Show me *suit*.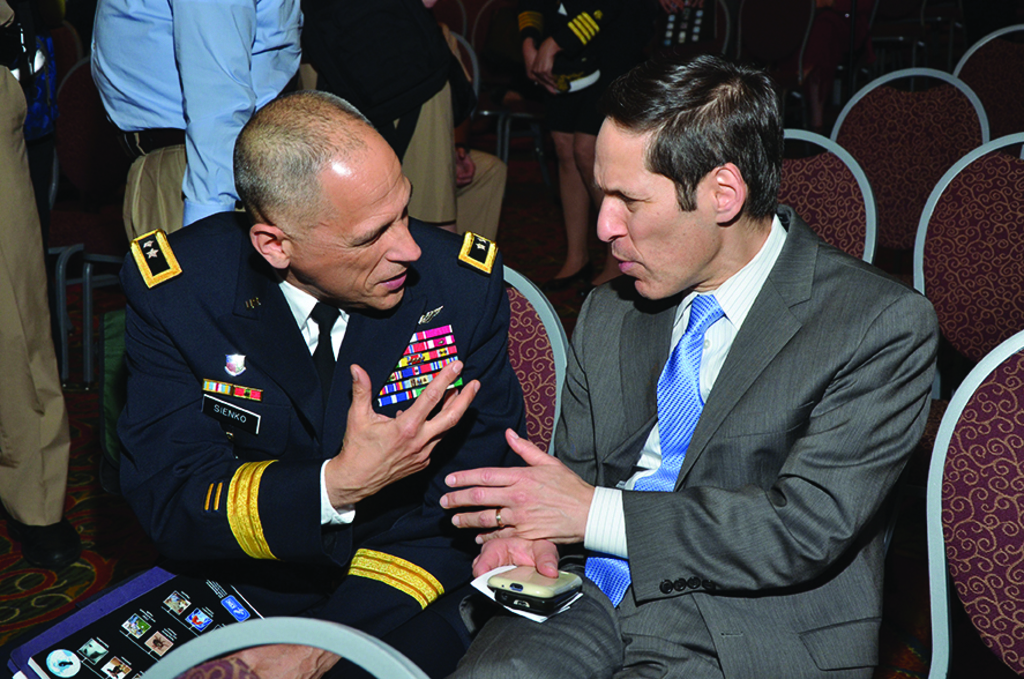
*suit* is here: <bbox>107, 210, 528, 674</bbox>.
